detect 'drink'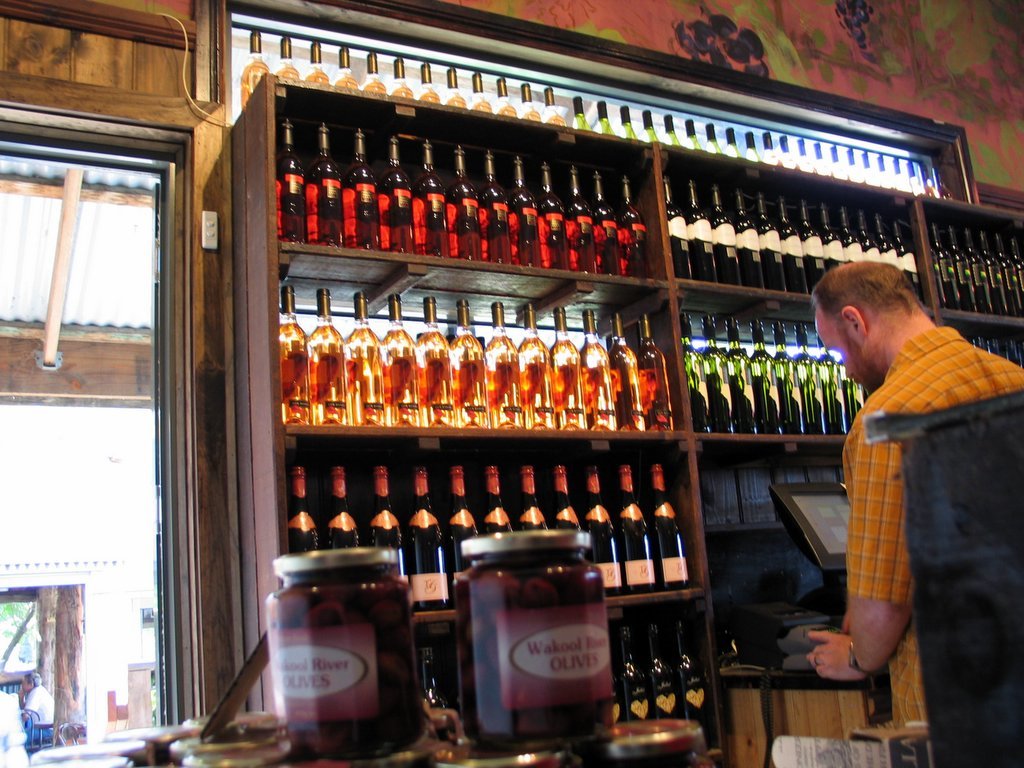
<region>648, 109, 662, 141</region>
